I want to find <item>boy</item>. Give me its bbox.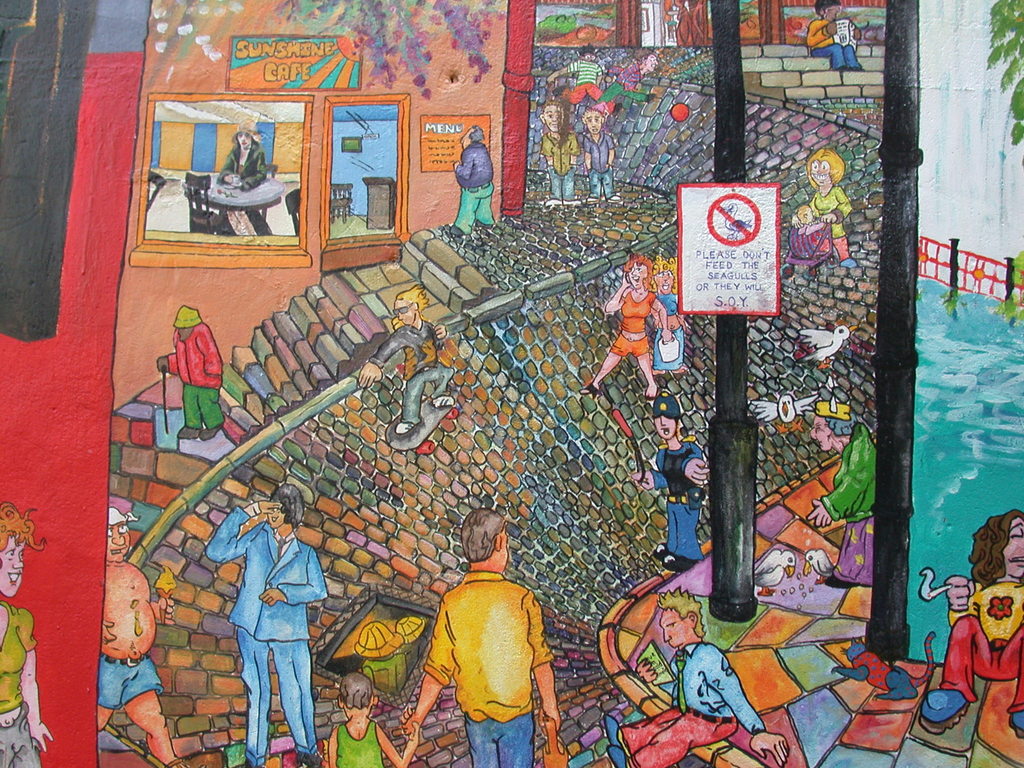
bbox(390, 483, 567, 766).
